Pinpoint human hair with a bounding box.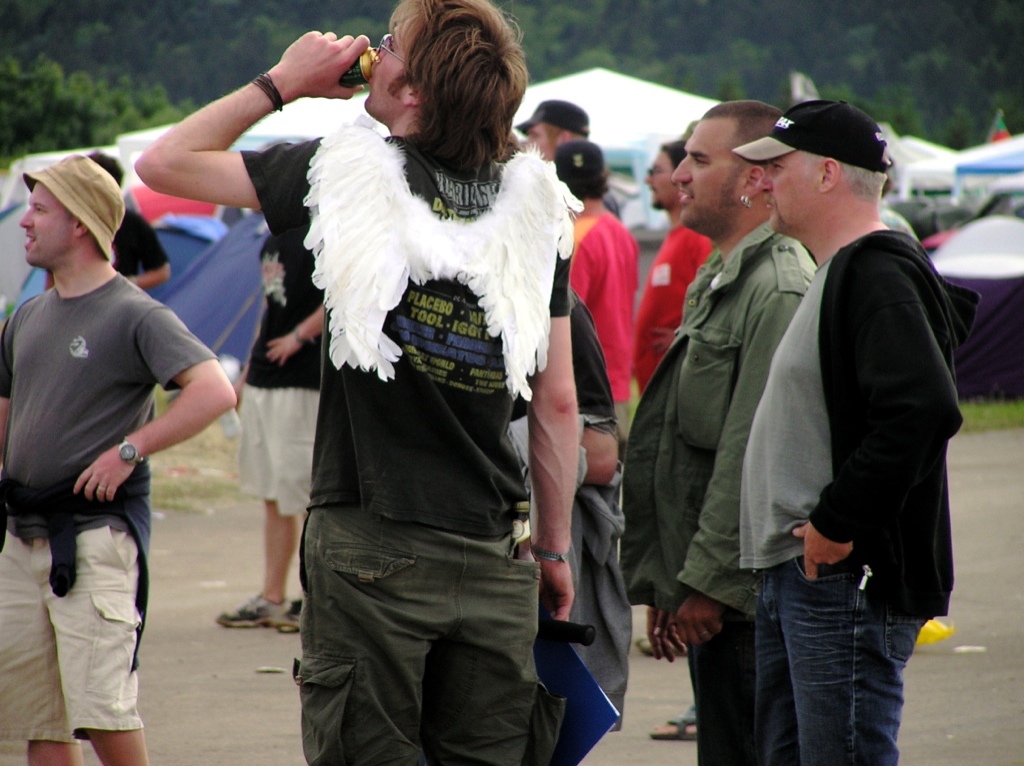
<region>87, 151, 123, 190</region>.
